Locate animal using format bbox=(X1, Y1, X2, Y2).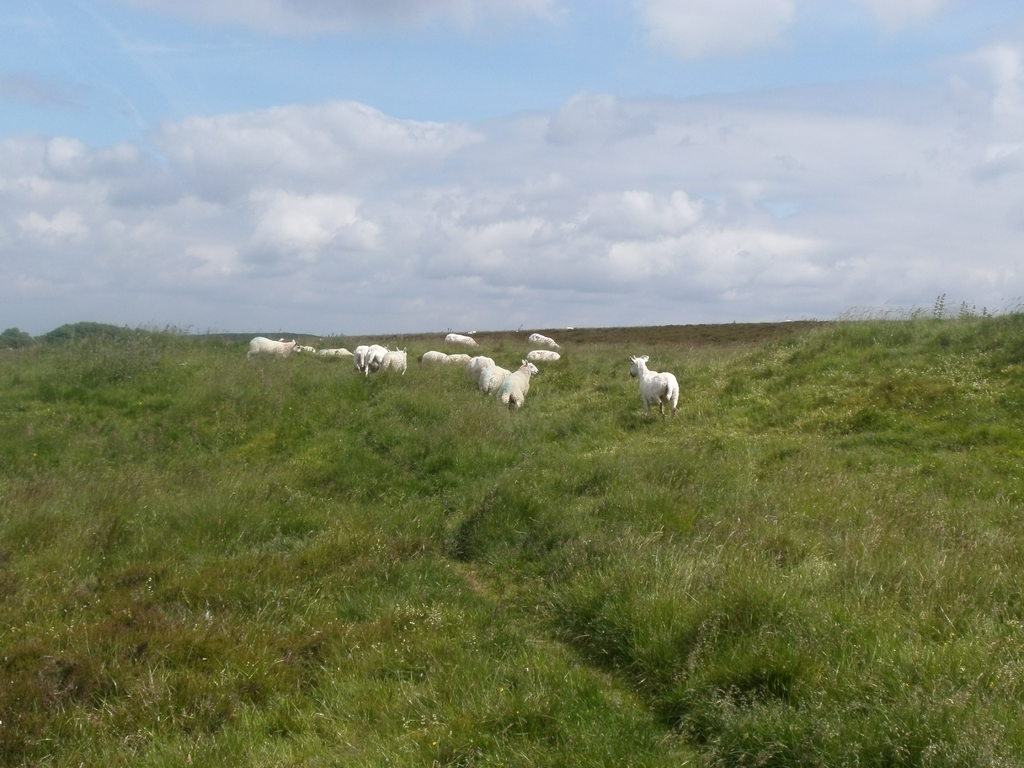
bbox=(445, 331, 483, 349).
